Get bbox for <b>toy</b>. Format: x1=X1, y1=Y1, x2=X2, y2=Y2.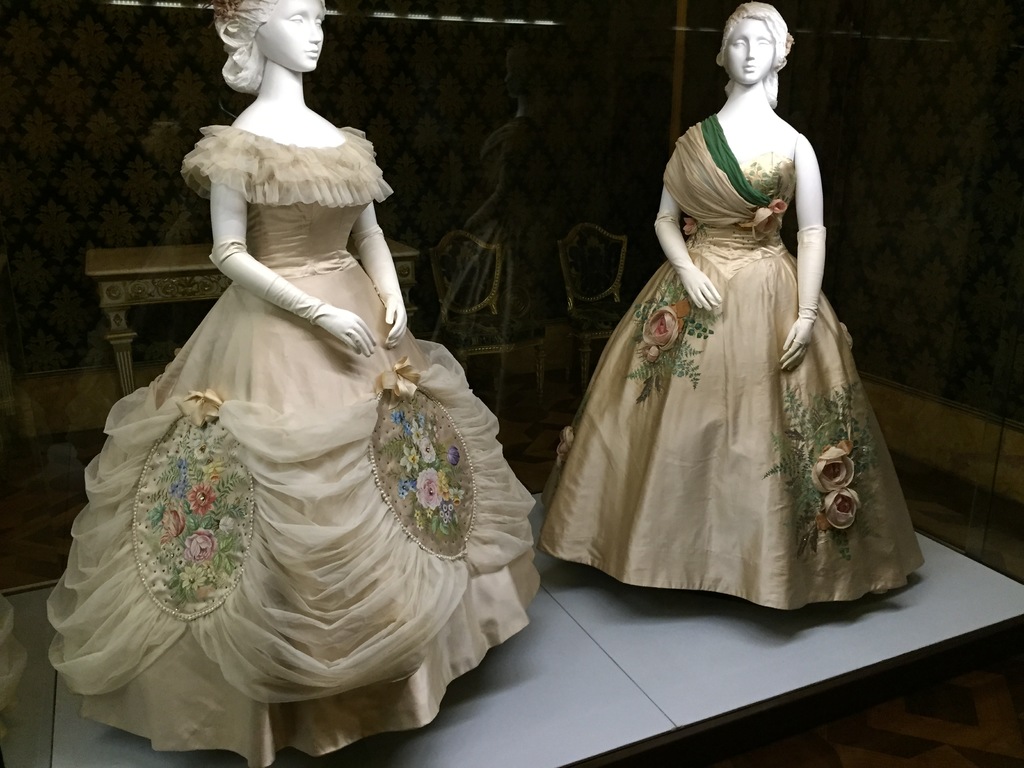
x1=35, y1=1, x2=553, y2=755.
